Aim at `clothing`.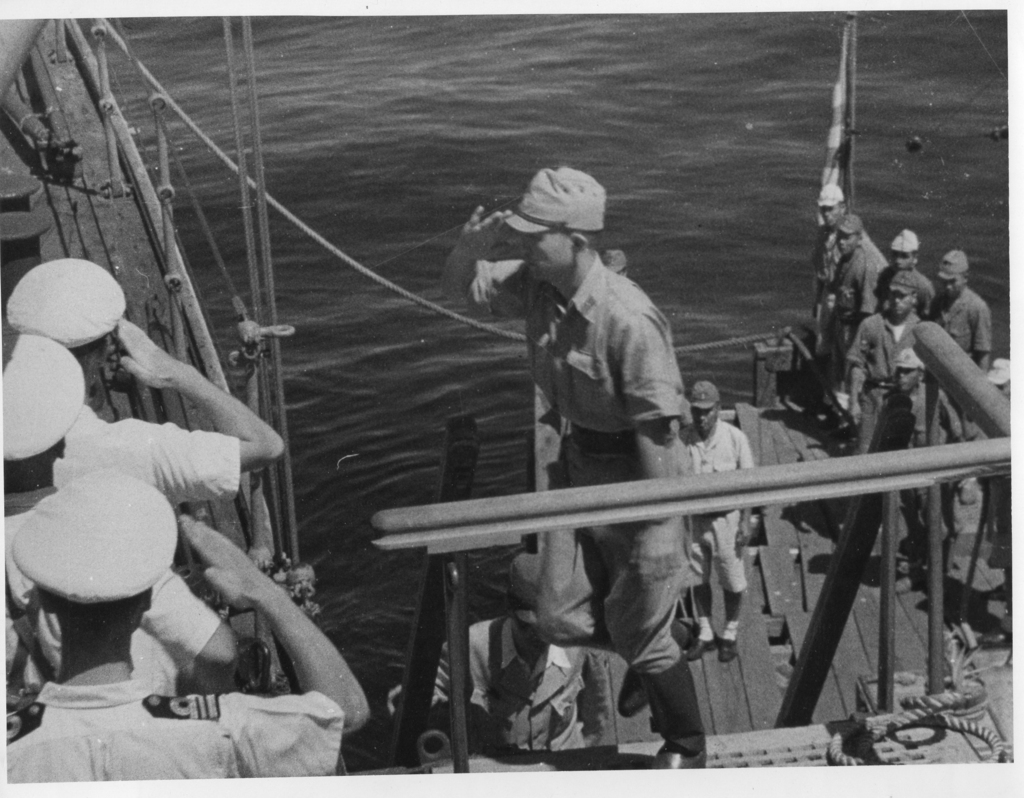
Aimed at <box>673,419,762,590</box>.
